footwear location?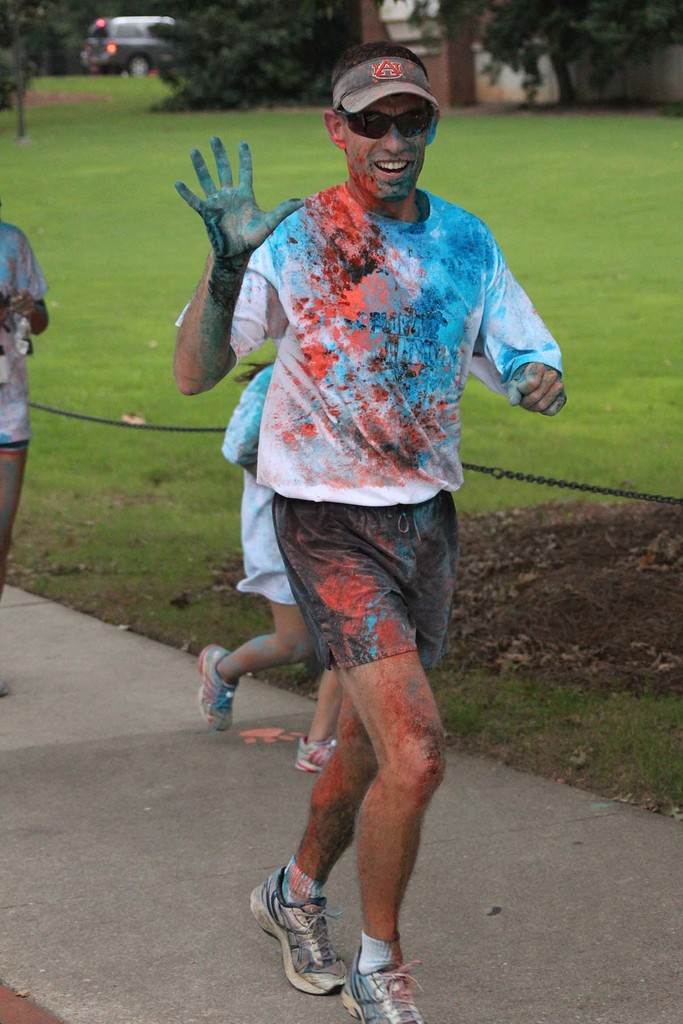
200, 644, 243, 733
